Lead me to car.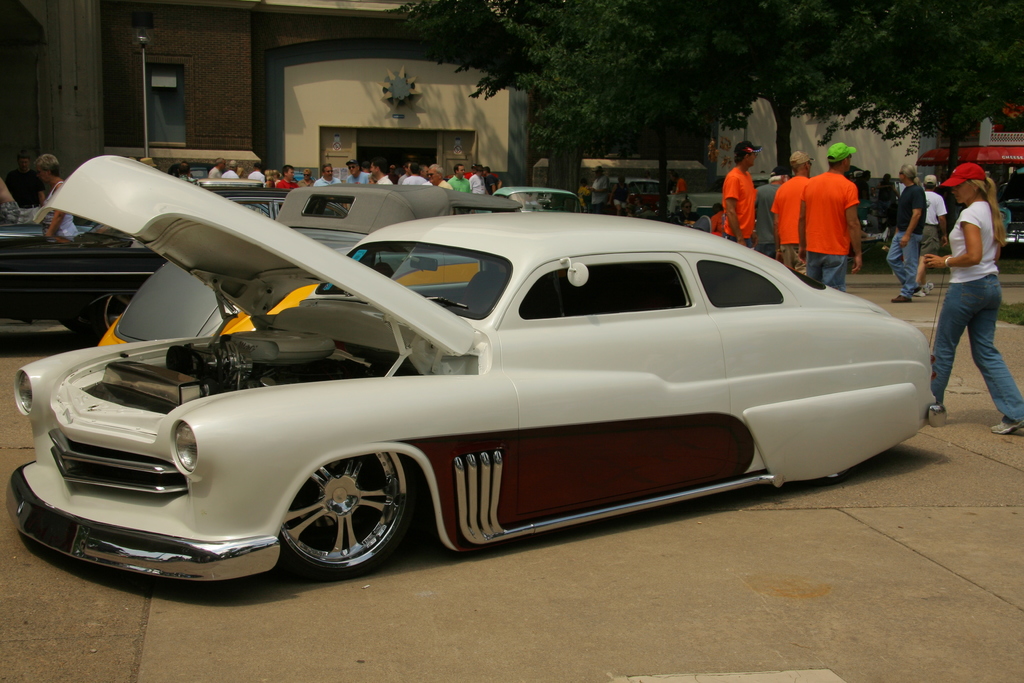
Lead to crop(997, 167, 1023, 258).
